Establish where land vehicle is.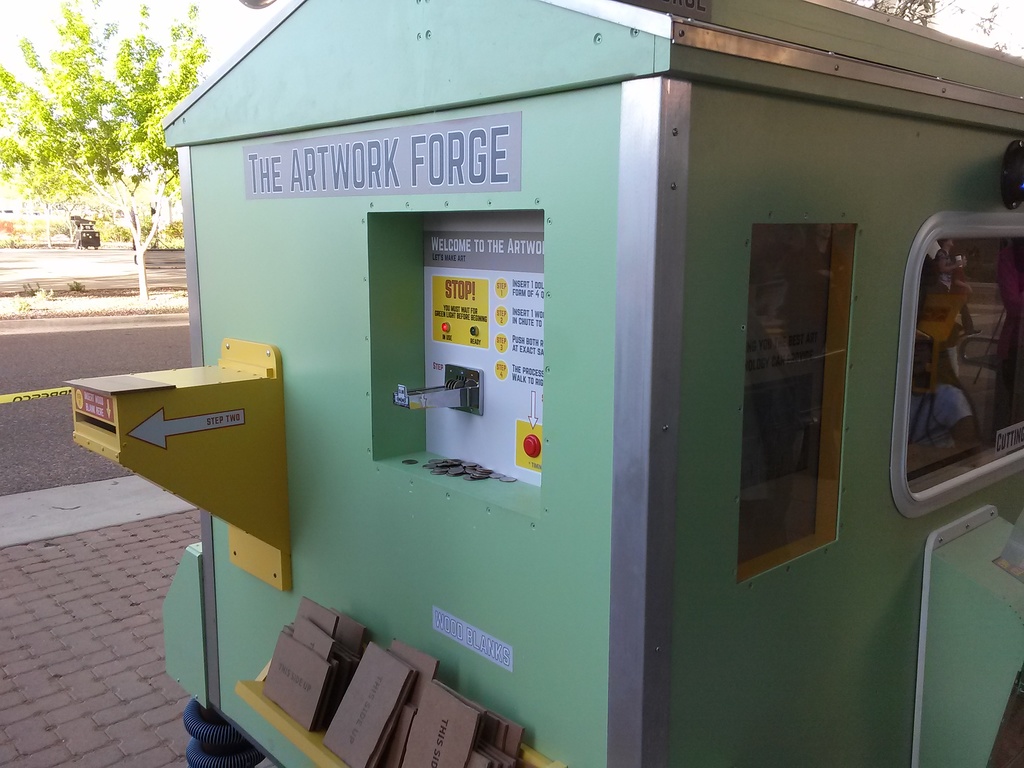
Established at box(66, 0, 1023, 767).
